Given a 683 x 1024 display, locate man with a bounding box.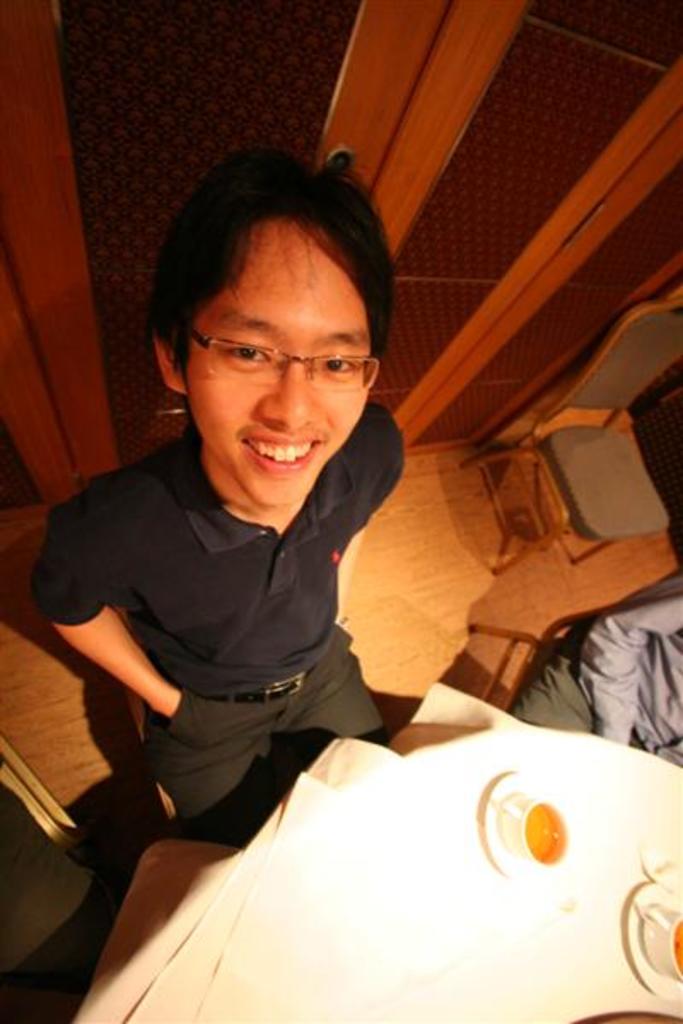
Located: detection(15, 135, 488, 934).
